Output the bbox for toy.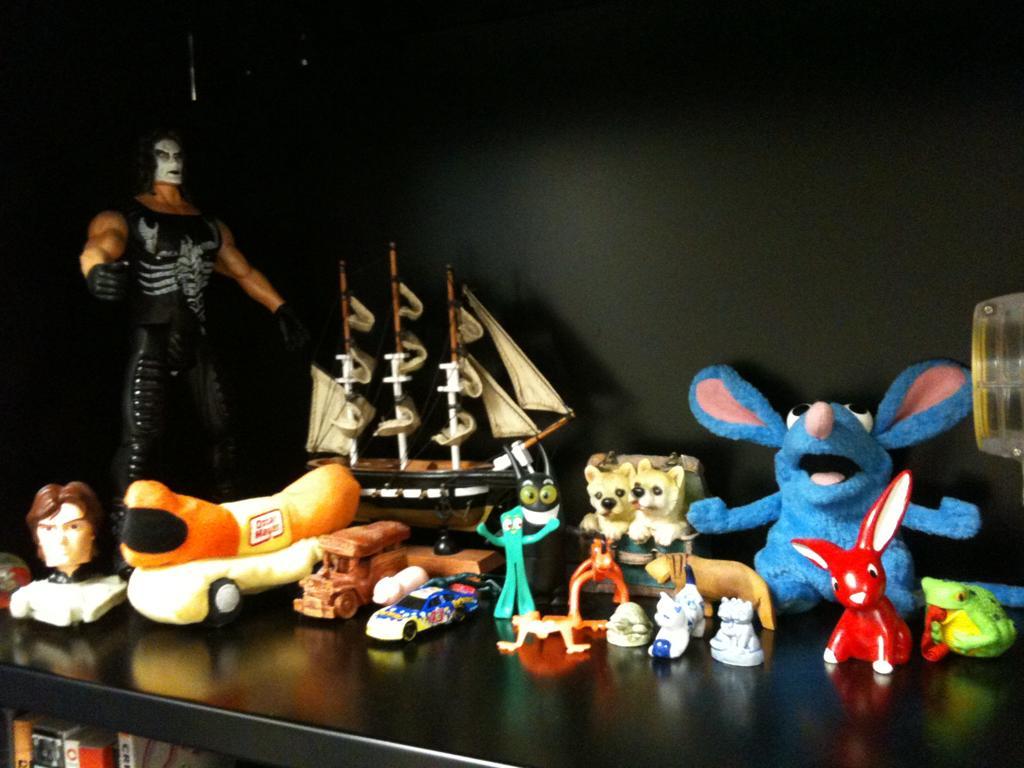
box=[8, 480, 125, 631].
